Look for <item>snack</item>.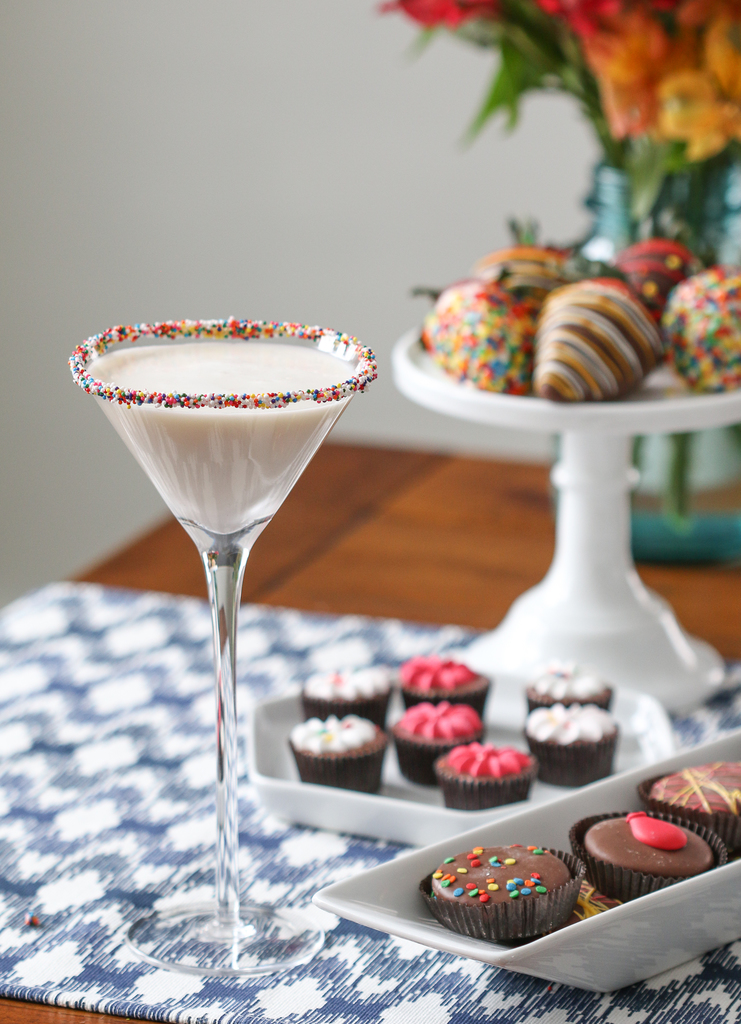
Found: box=[433, 842, 591, 929].
